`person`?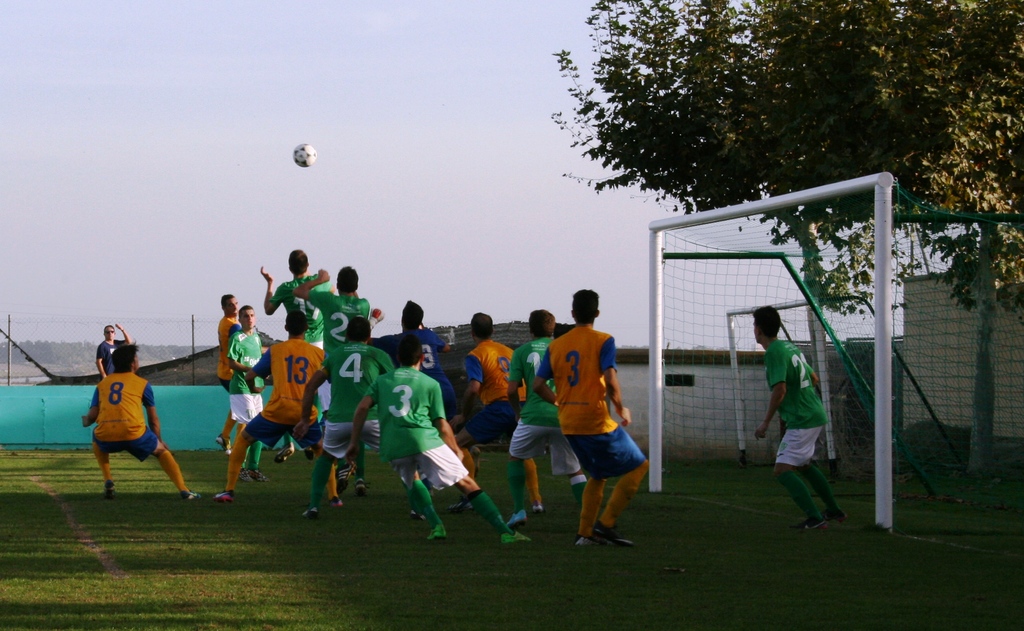
506,309,586,524
